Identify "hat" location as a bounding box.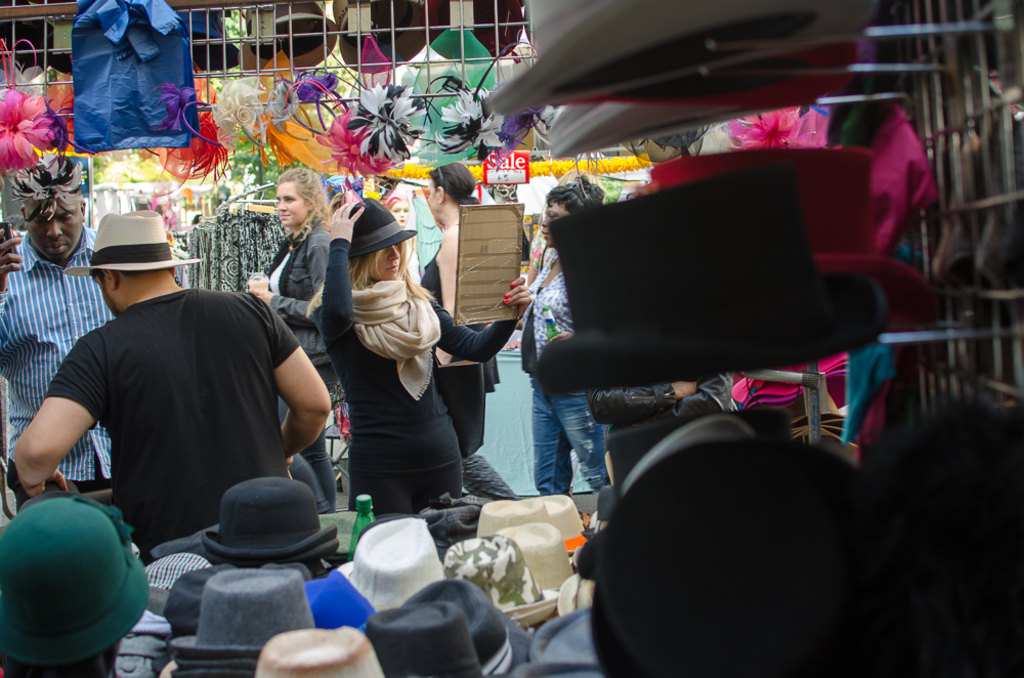
detection(345, 198, 419, 253).
